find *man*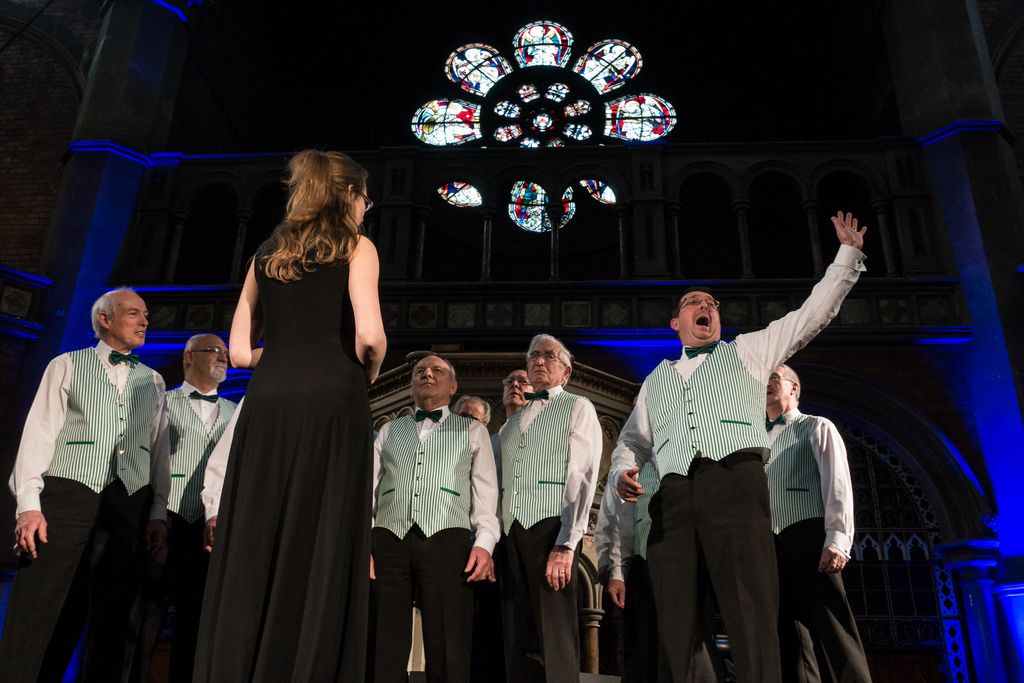
detection(9, 252, 185, 679)
